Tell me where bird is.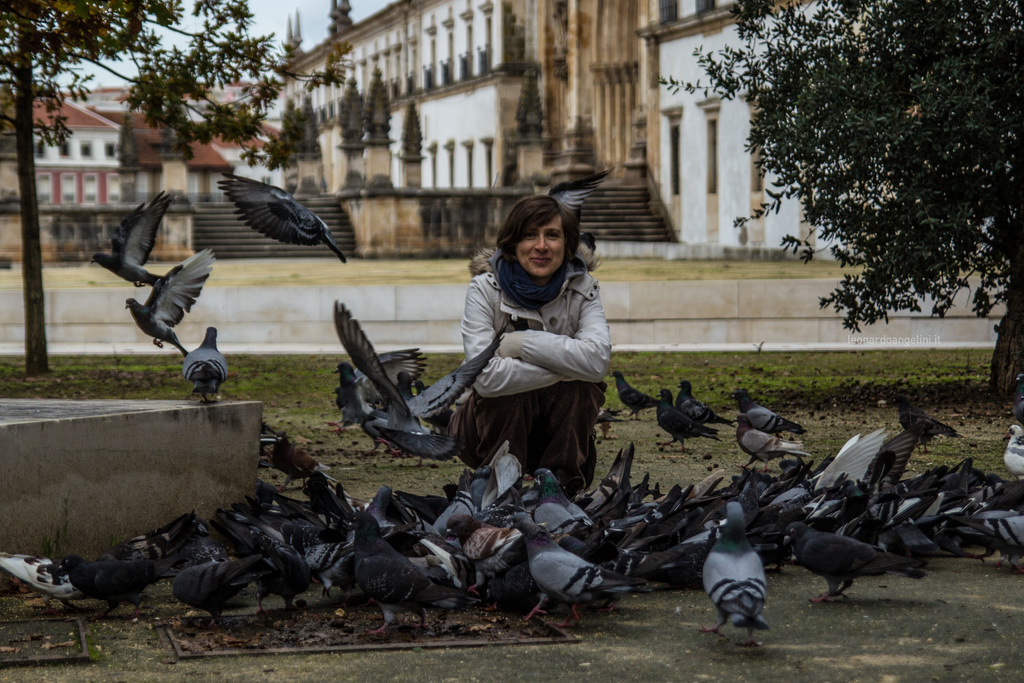
bird is at crop(266, 495, 337, 541).
